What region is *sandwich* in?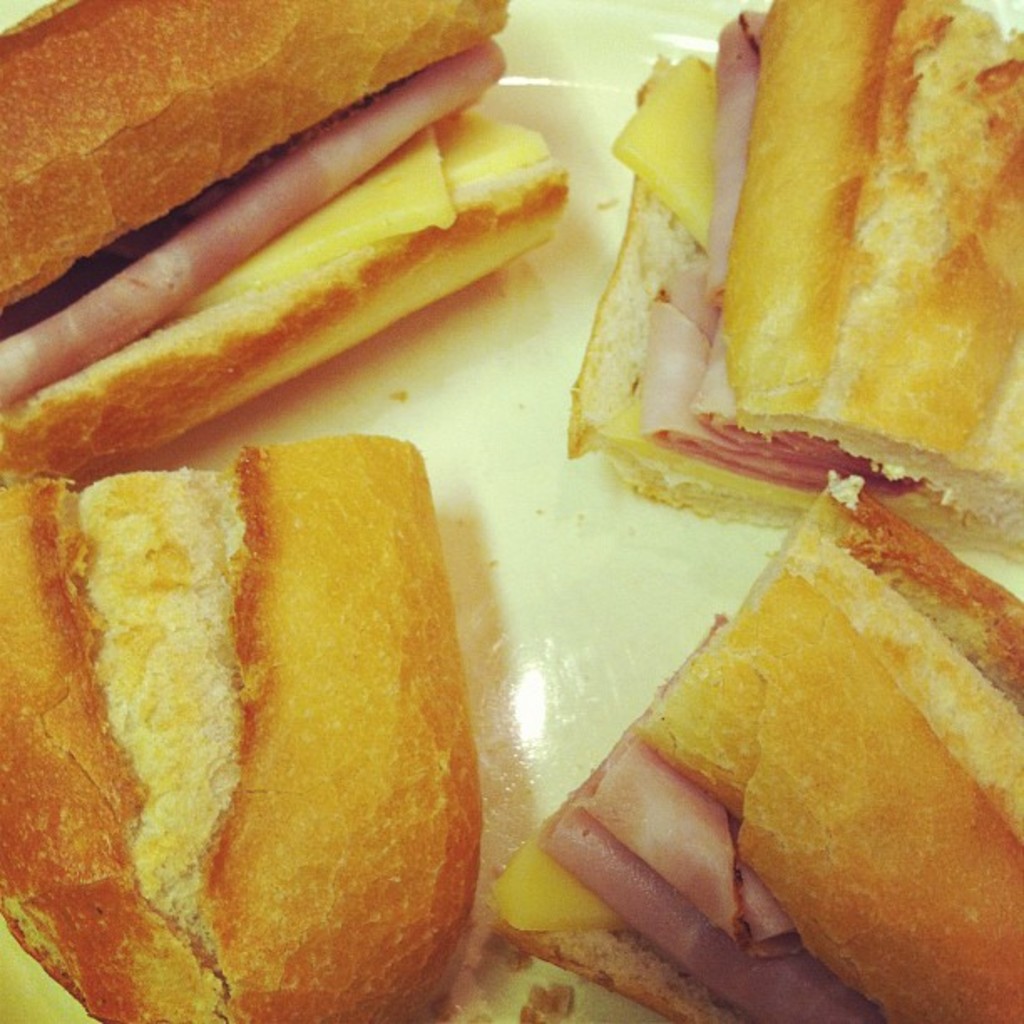
box(0, 430, 492, 1022).
